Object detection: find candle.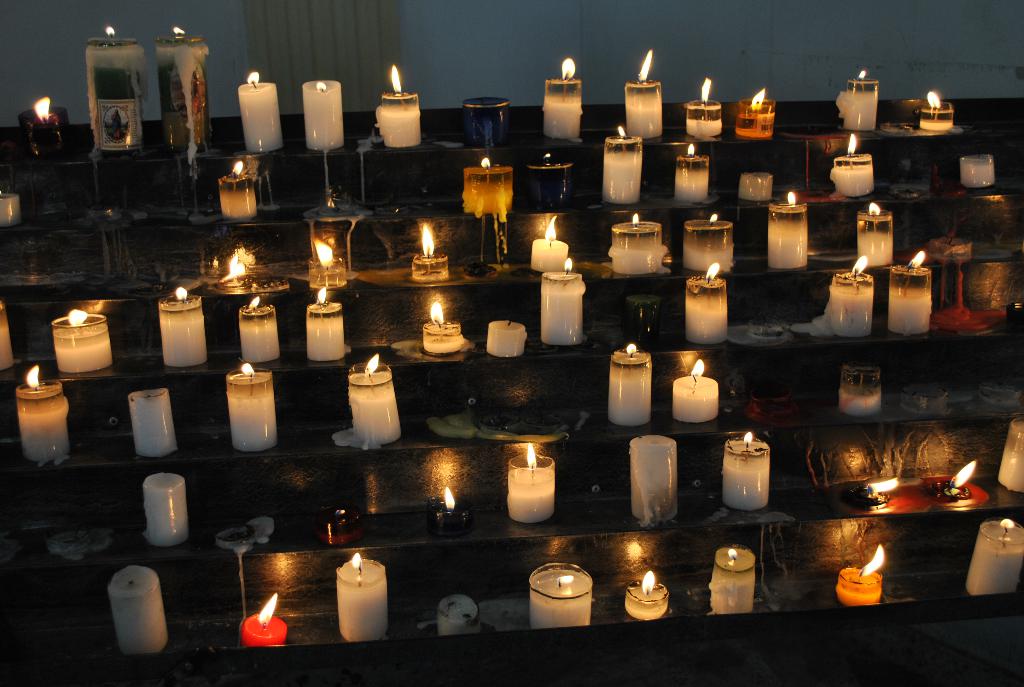
142, 468, 188, 541.
